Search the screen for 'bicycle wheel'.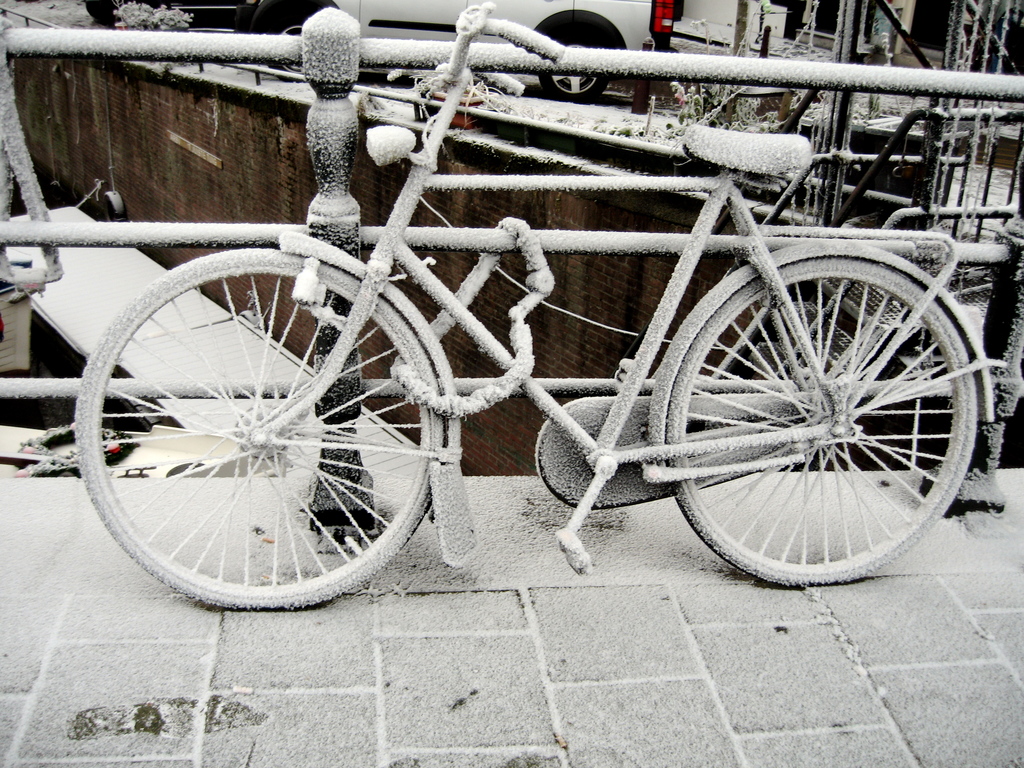
Found at (left=58, top=246, right=444, bottom=616).
